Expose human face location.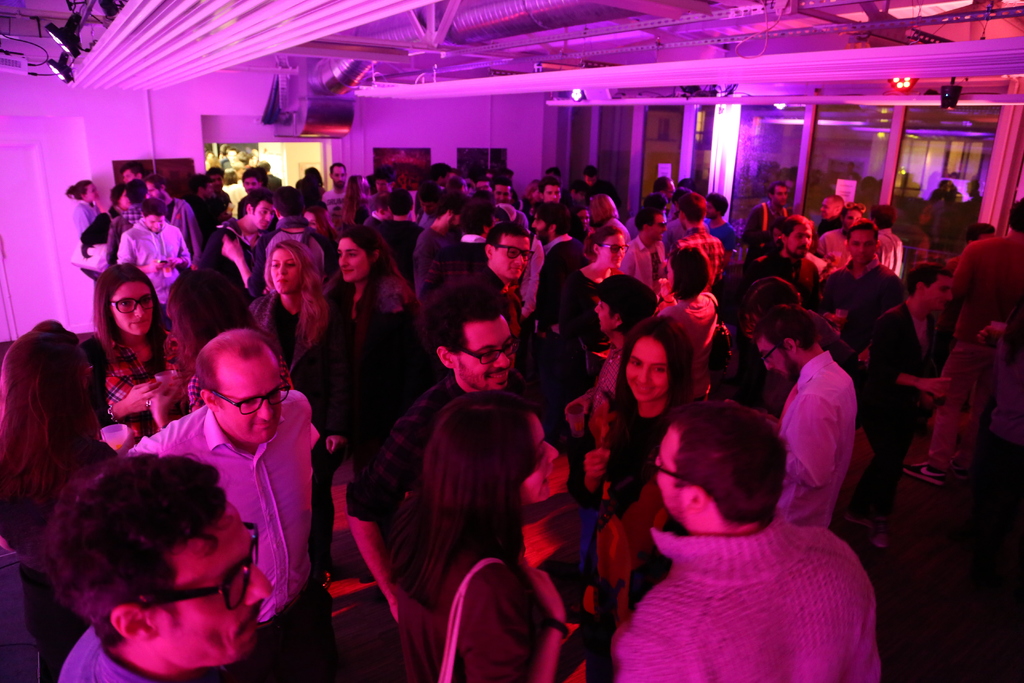
Exposed at (819,200,833,221).
